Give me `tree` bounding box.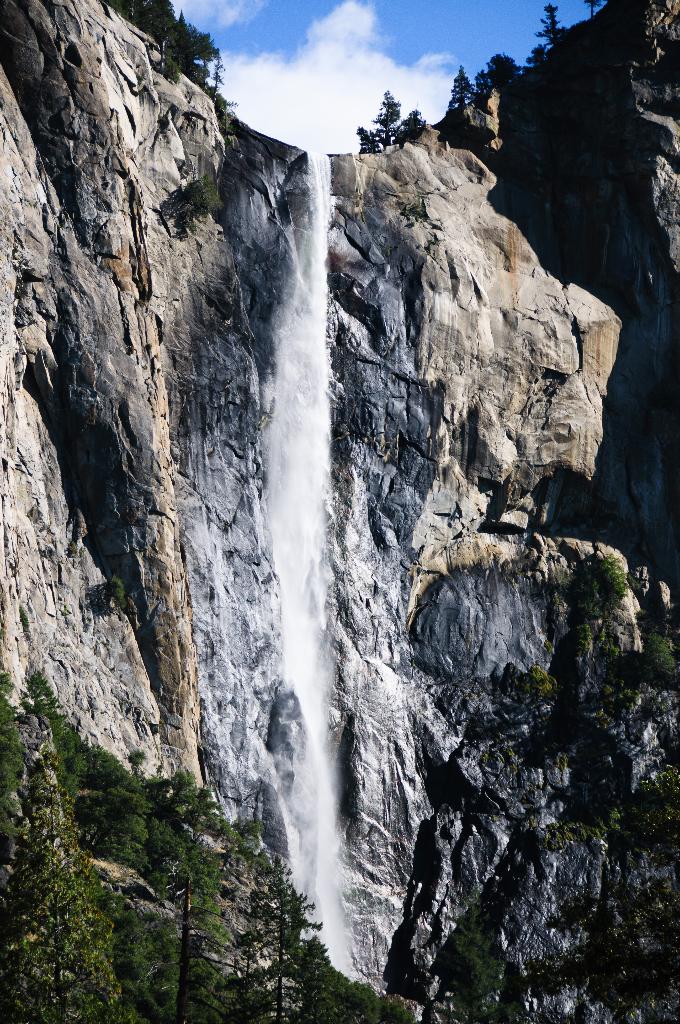
rect(480, 53, 525, 88).
